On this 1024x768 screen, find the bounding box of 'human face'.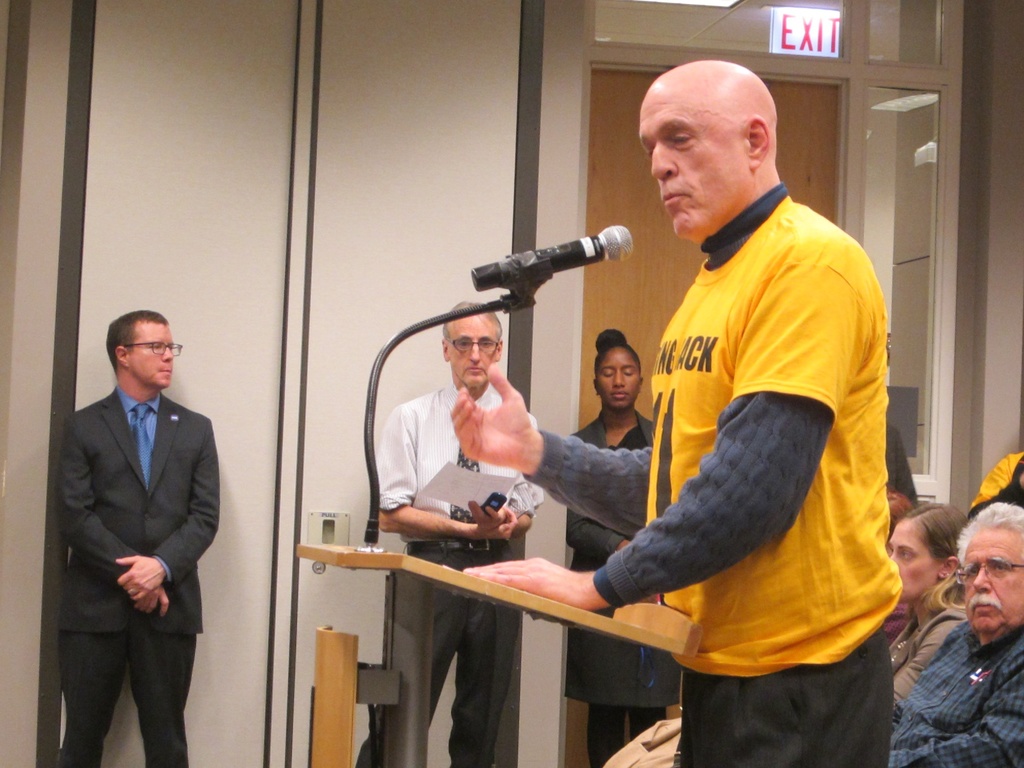
Bounding box: 888 524 933 600.
